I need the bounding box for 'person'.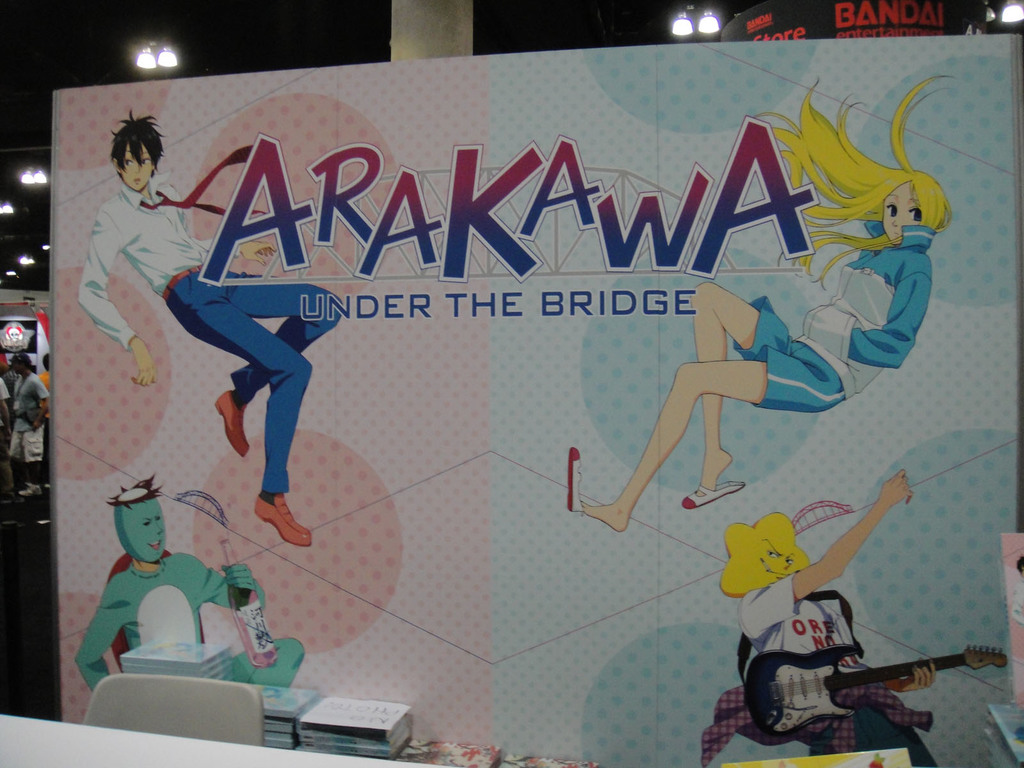
Here it is: Rect(573, 76, 941, 536).
